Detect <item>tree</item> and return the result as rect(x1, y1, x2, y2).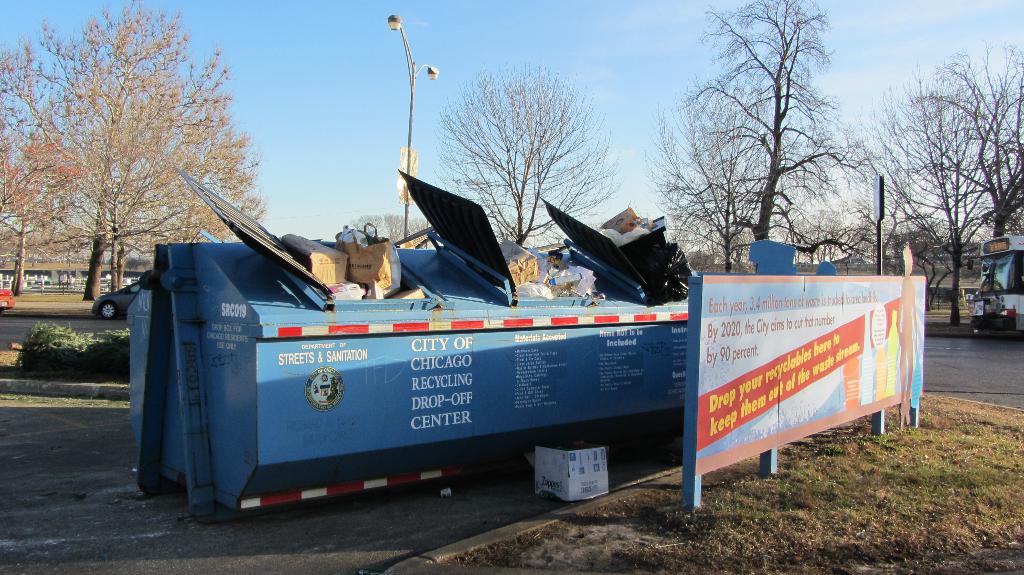
rect(0, 45, 77, 300).
